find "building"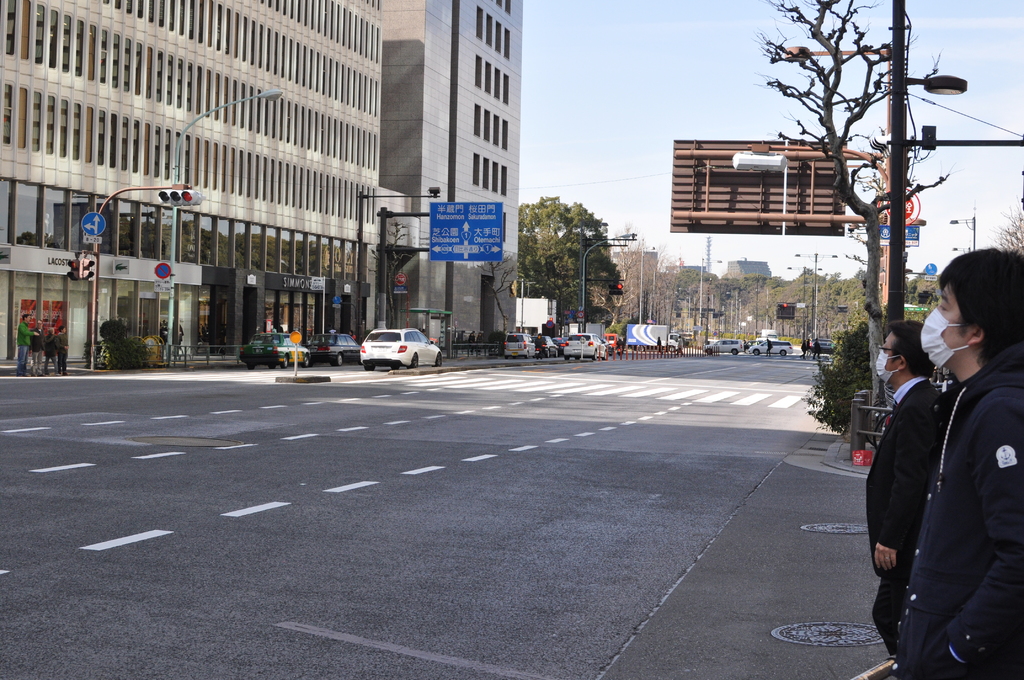
0, 0, 482, 365
